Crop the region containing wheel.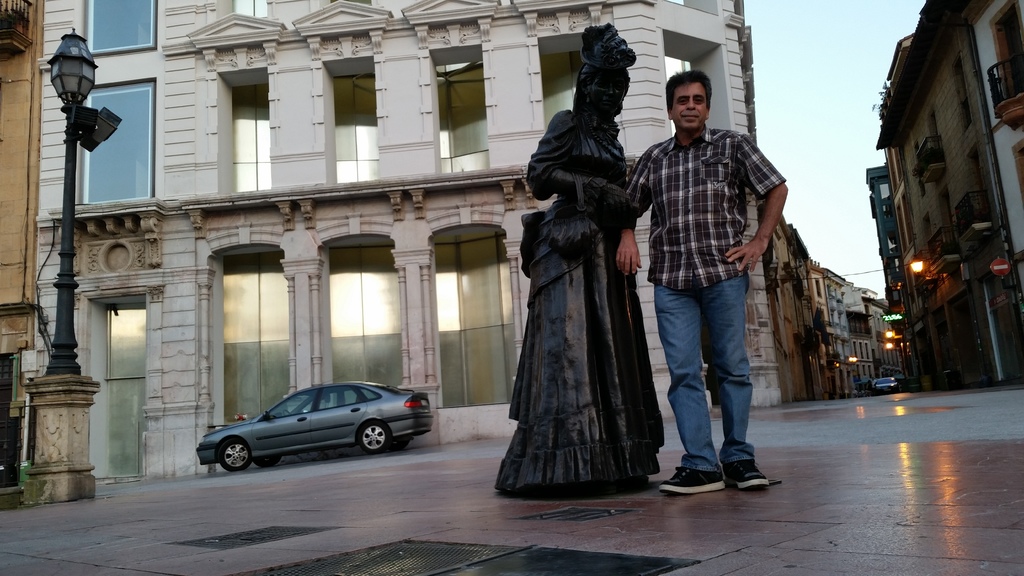
Crop region: BBox(214, 443, 252, 469).
